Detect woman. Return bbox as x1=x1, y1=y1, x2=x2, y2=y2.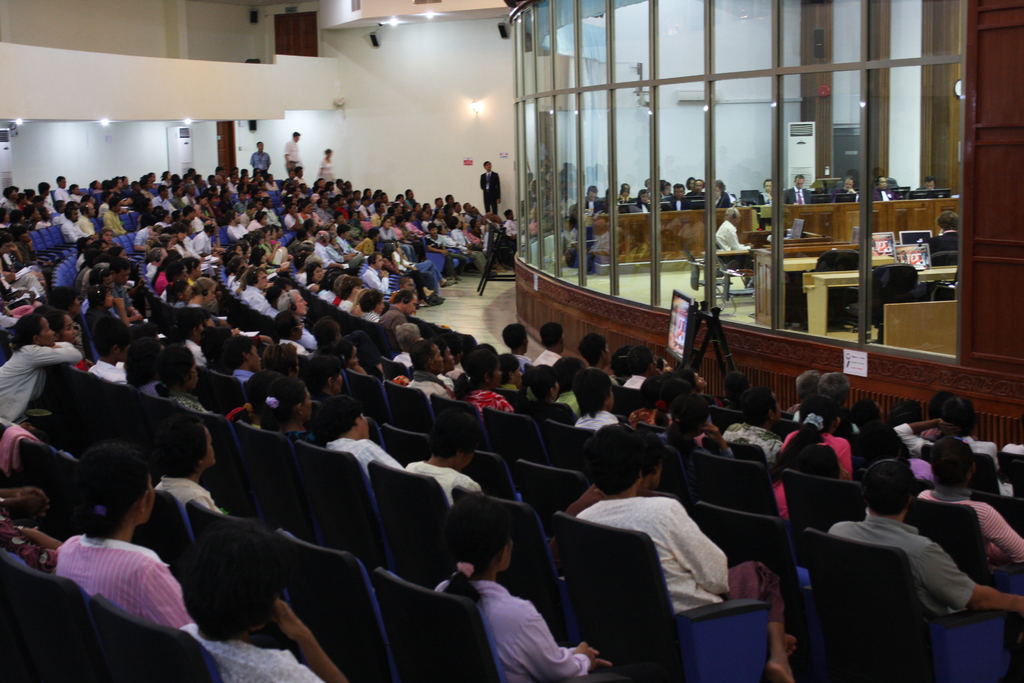
x1=261, y1=379, x2=319, y2=443.
